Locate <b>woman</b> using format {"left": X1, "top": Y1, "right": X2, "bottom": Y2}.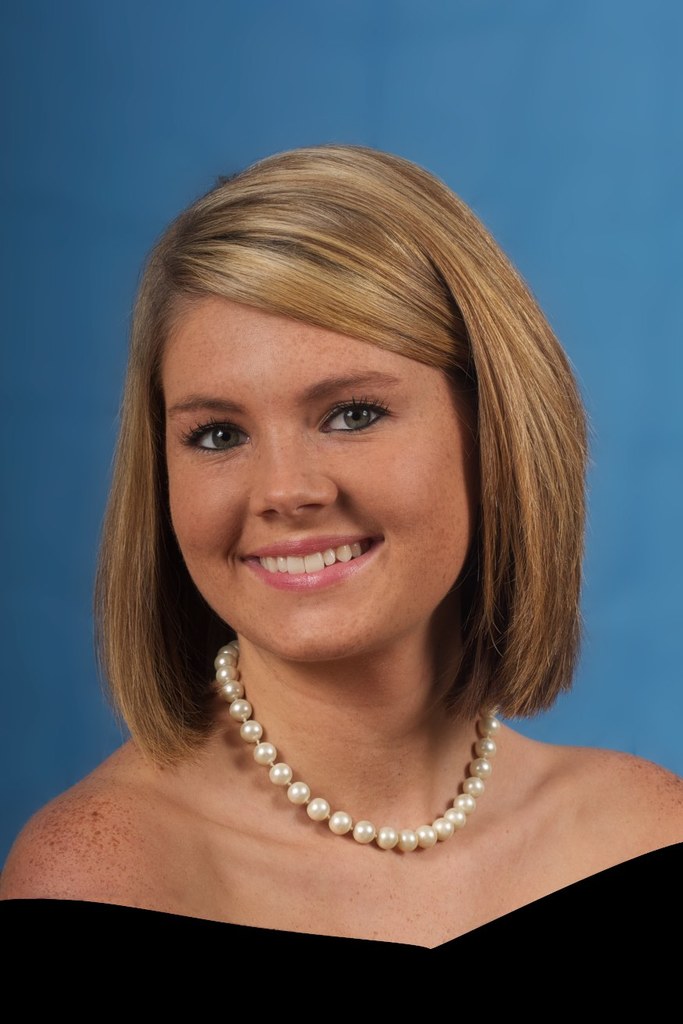
{"left": 4, "top": 135, "right": 666, "bottom": 968}.
